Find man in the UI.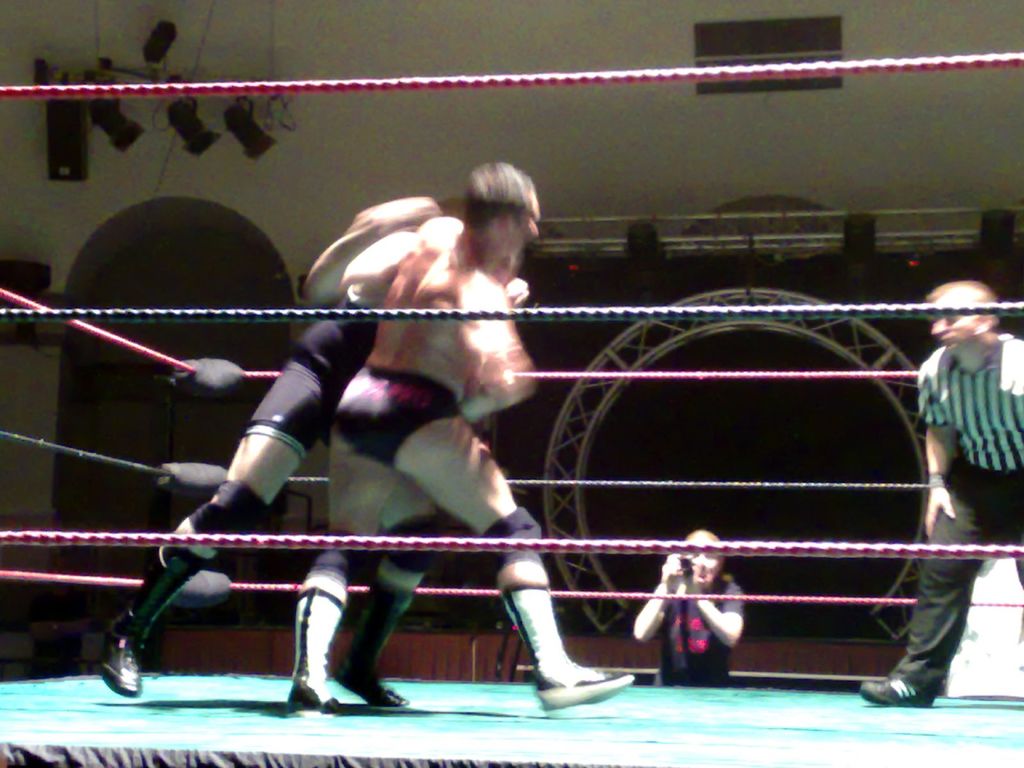
UI element at 279, 165, 639, 710.
